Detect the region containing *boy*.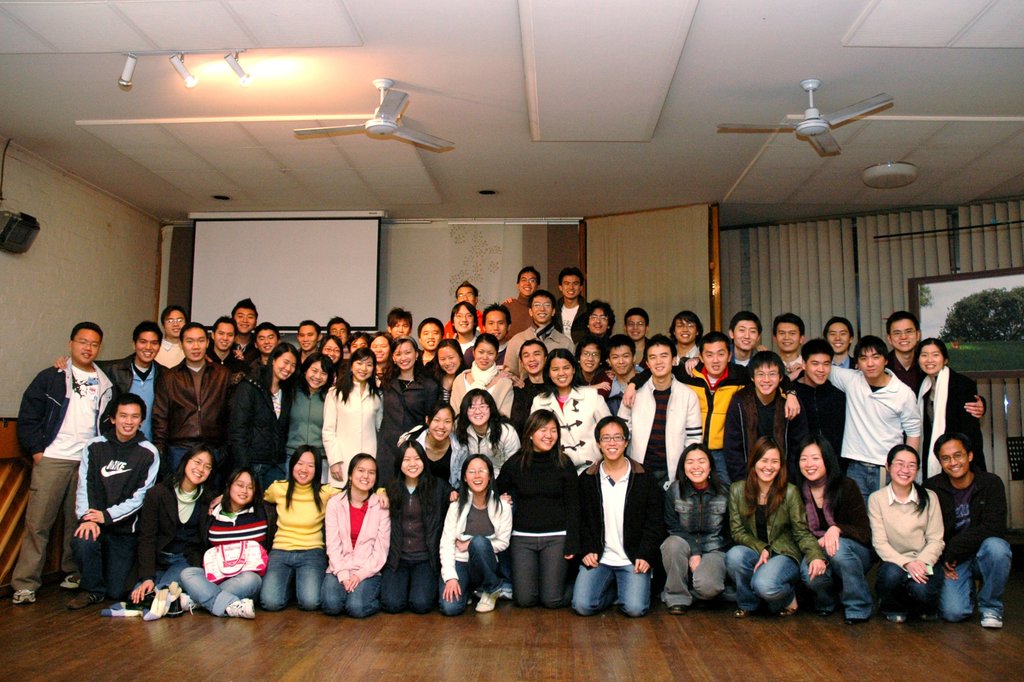
rect(416, 318, 448, 383).
